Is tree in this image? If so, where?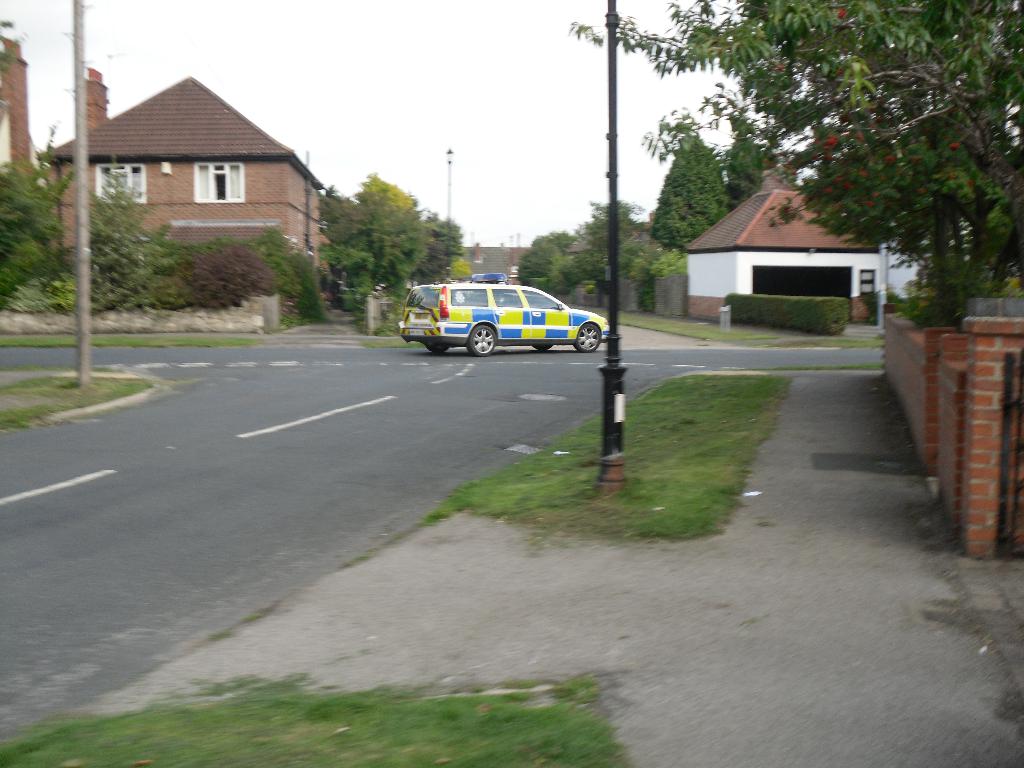
Yes, at [535,226,573,257].
